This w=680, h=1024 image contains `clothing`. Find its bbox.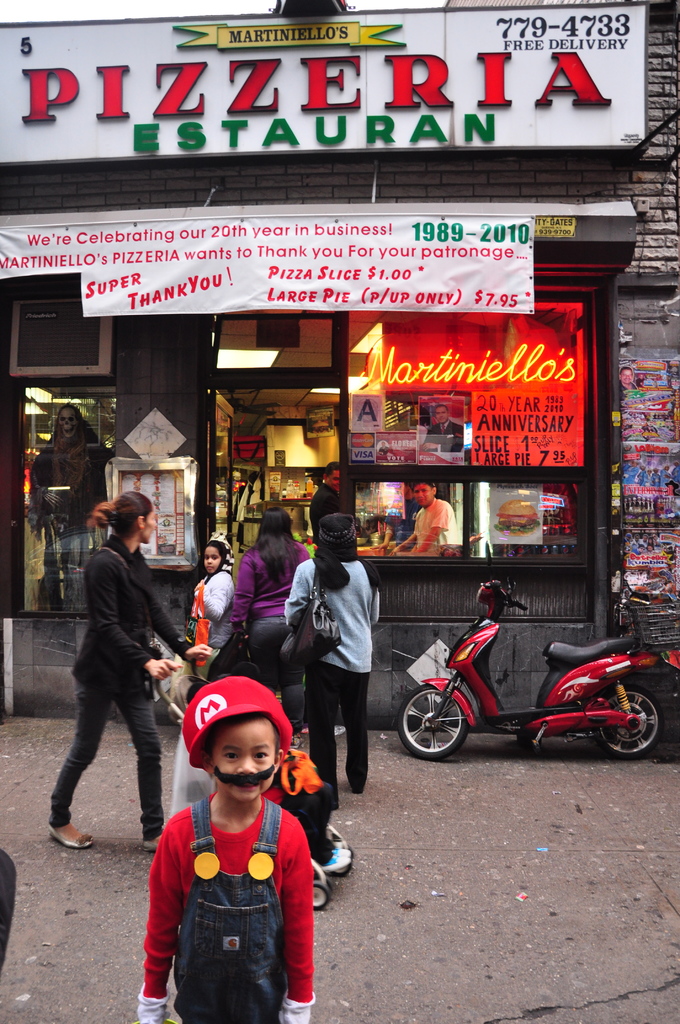
locate(55, 489, 186, 852).
